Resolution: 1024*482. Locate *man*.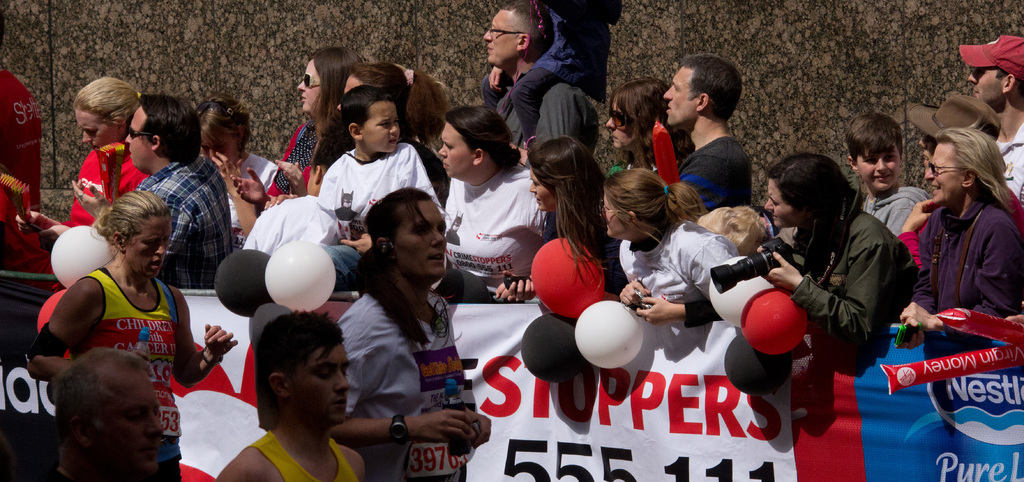
x1=959 y1=32 x2=1023 y2=194.
